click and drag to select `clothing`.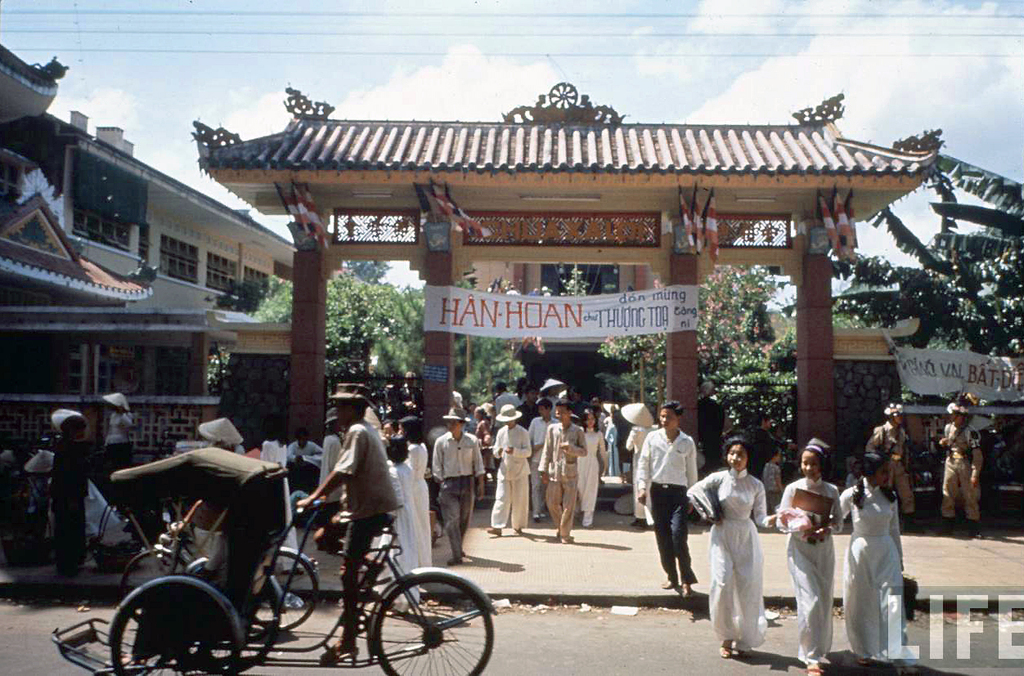
Selection: region(705, 445, 779, 651).
